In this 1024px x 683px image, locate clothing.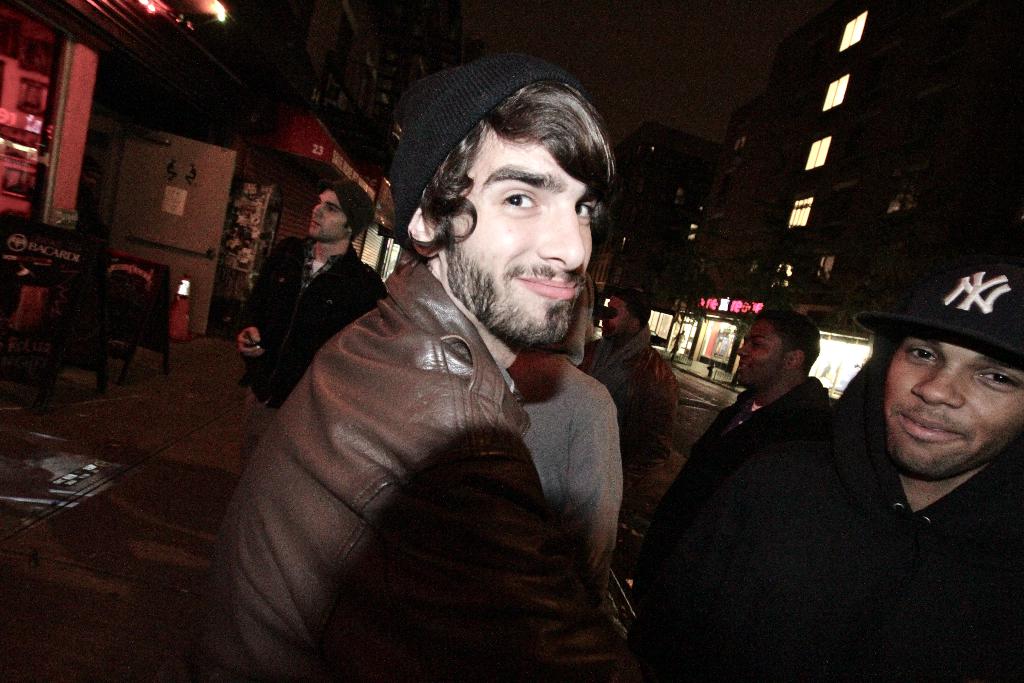
Bounding box: [207, 178, 653, 670].
